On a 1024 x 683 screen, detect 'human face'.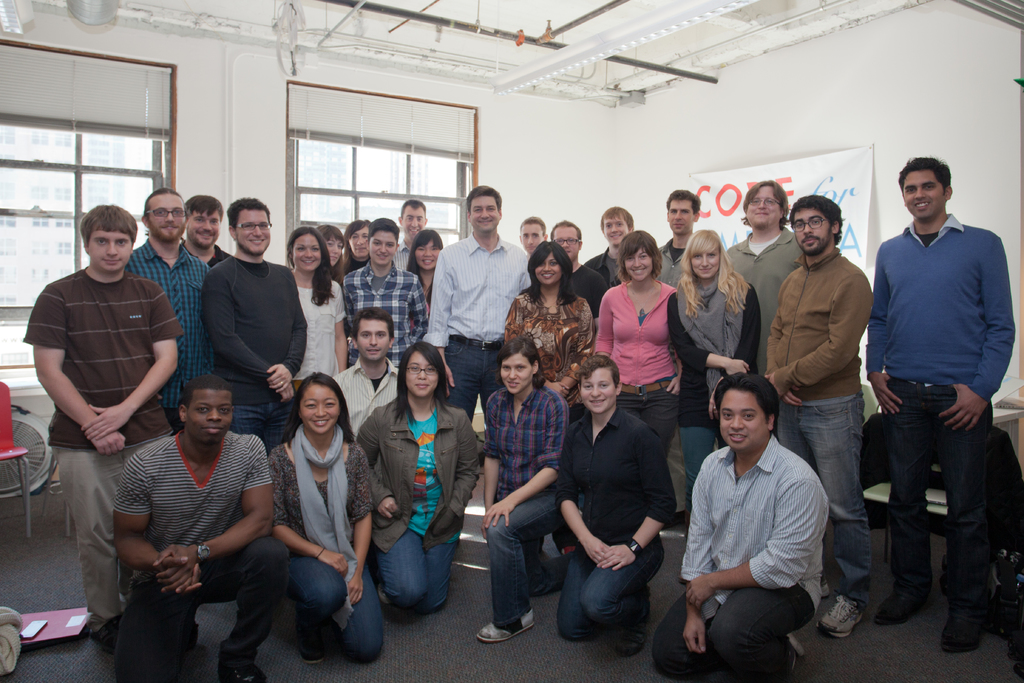
(189, 210, 222, 247).
